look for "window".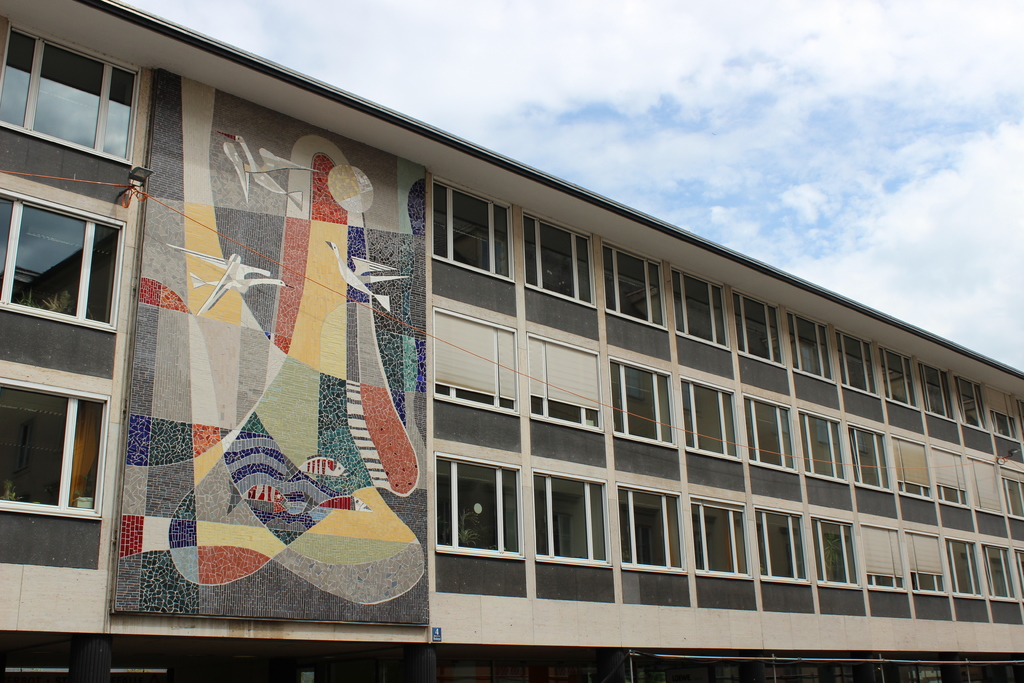
Found: <bbox>735, 289, 783, 366</bbox>.
